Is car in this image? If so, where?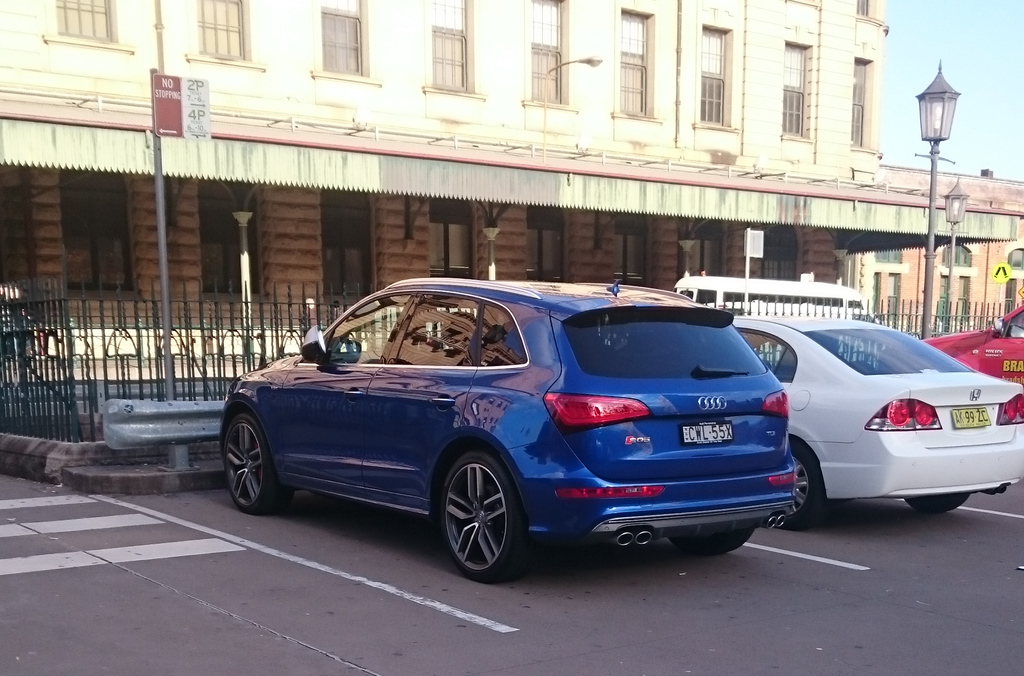
Yes, at [x1=738, y1=317, x2=1023, y2=540].
